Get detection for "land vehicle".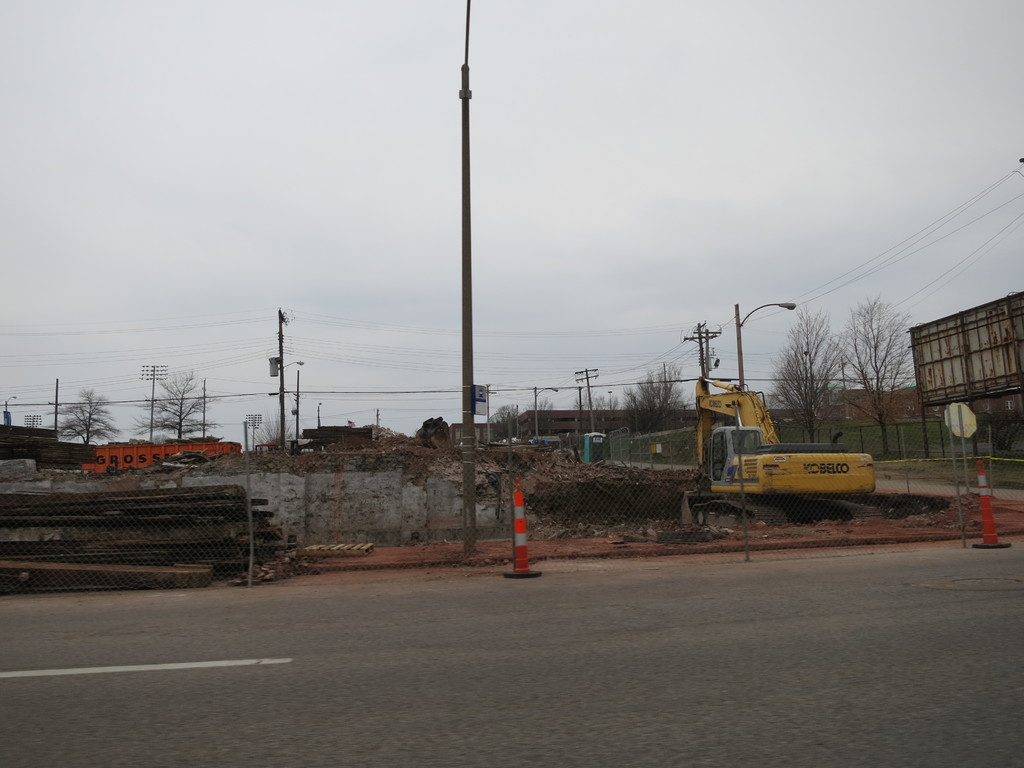
Detection: bbox=(681, 374, 886, 531).
